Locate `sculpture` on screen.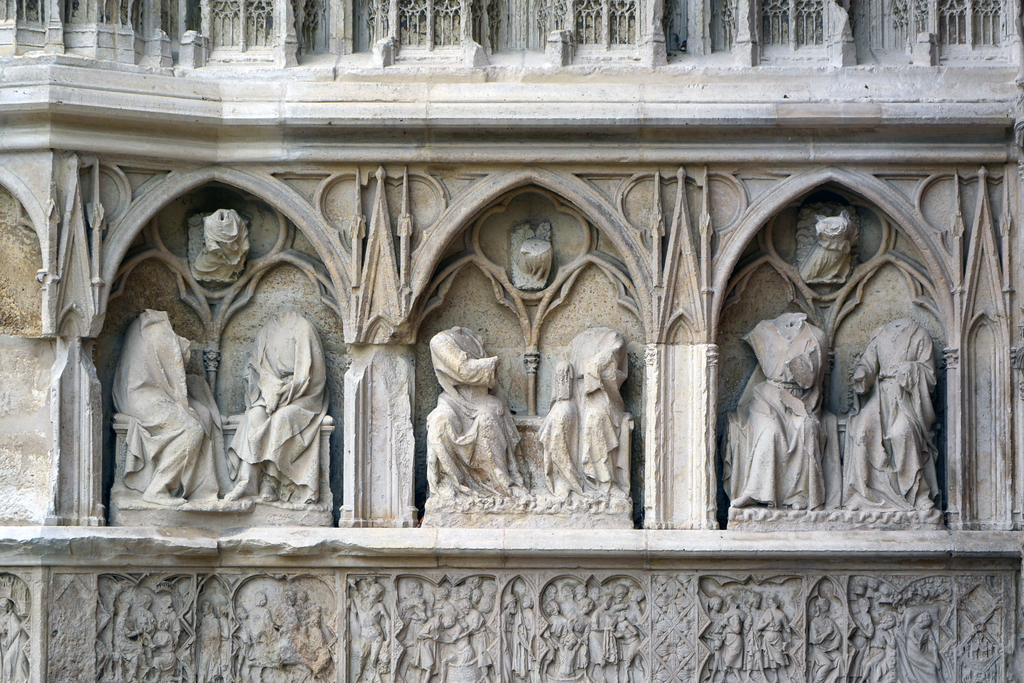
On screen at 739/593/772/680.
